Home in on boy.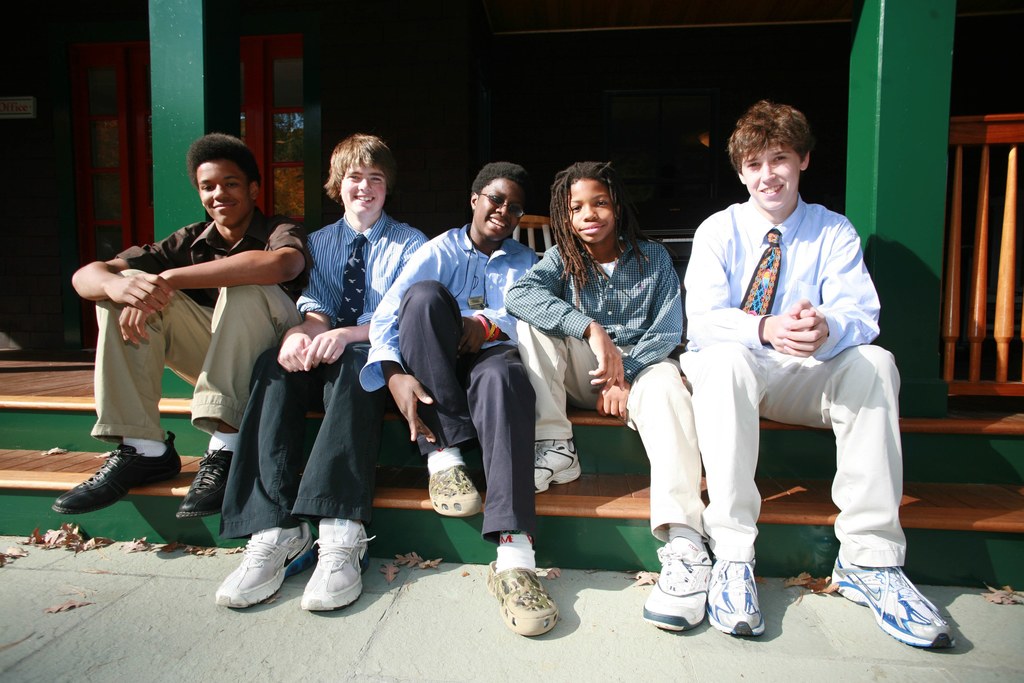
Homed in at detection(501, 163, 712, 638).
